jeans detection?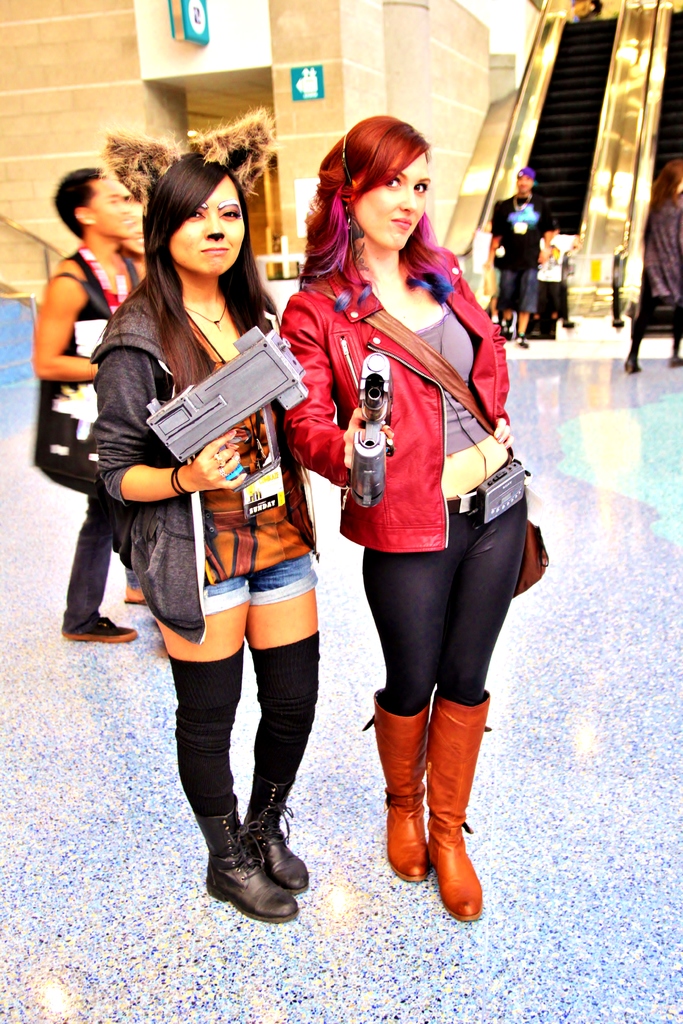
x1=198, y1=554, x2=322, y2=610
